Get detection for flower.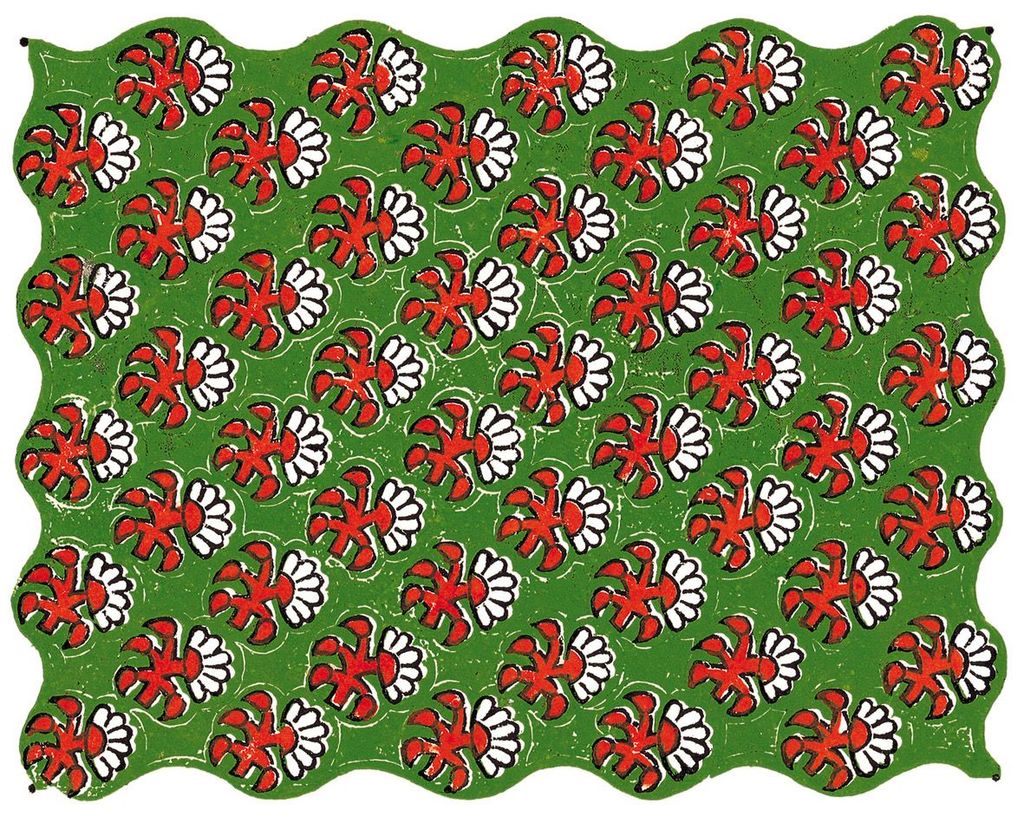
Detection: select_region(655, 697, 718, 781).
